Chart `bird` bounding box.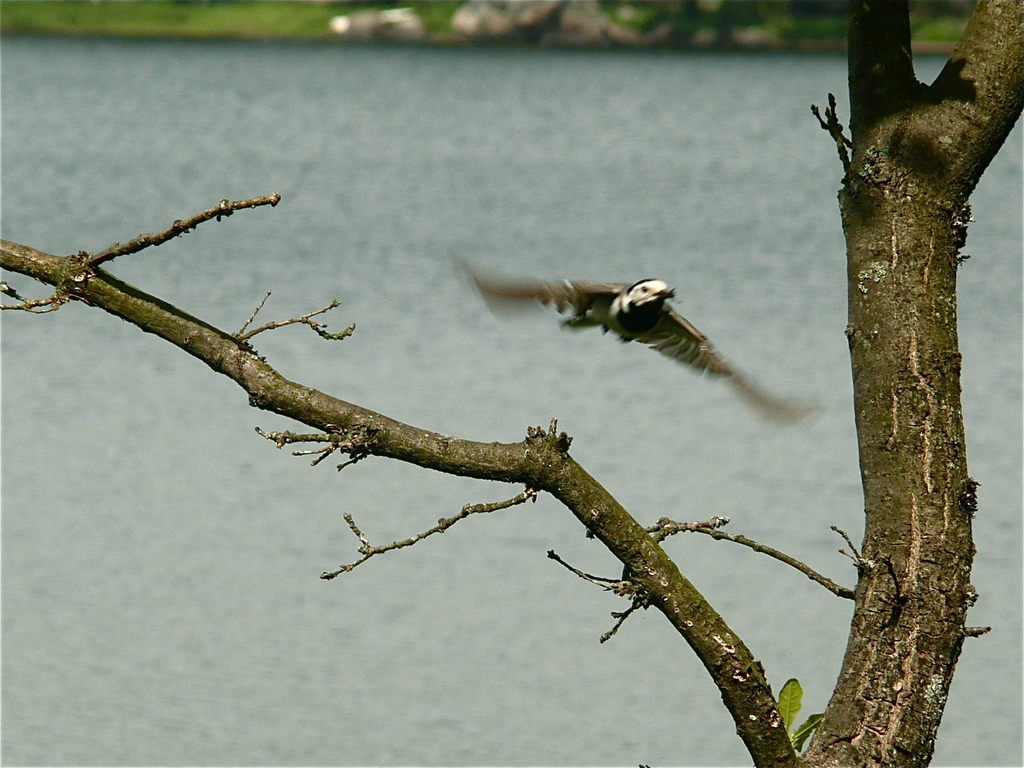
Charted: [left=458, top=257, right=746, bottom=387].
